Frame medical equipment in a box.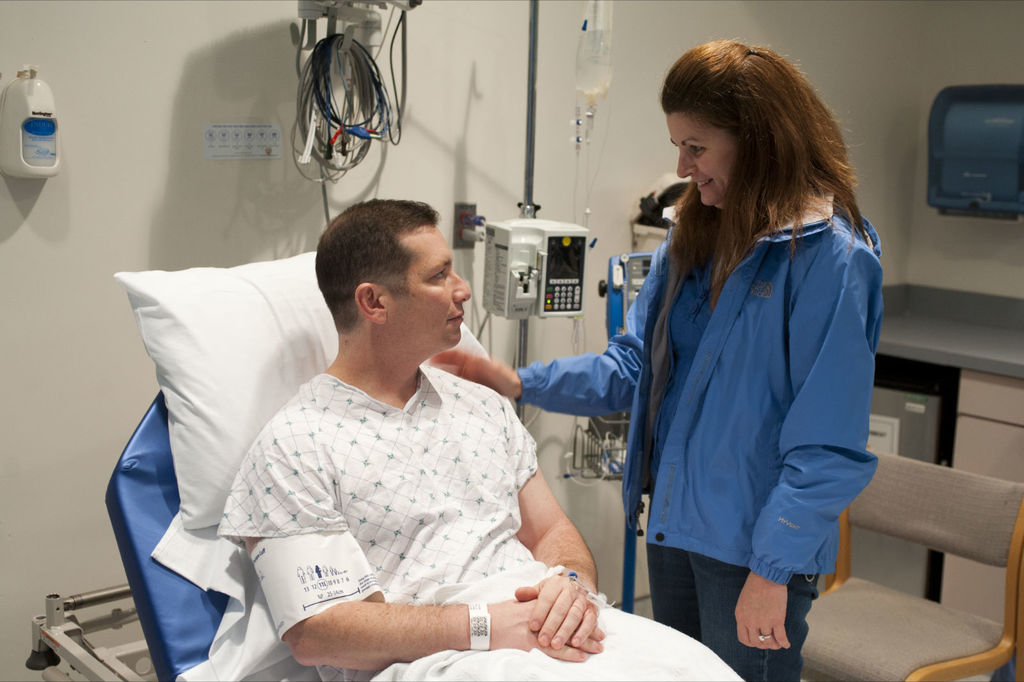
x1=545 y1=0 x2=654 y2=612.
